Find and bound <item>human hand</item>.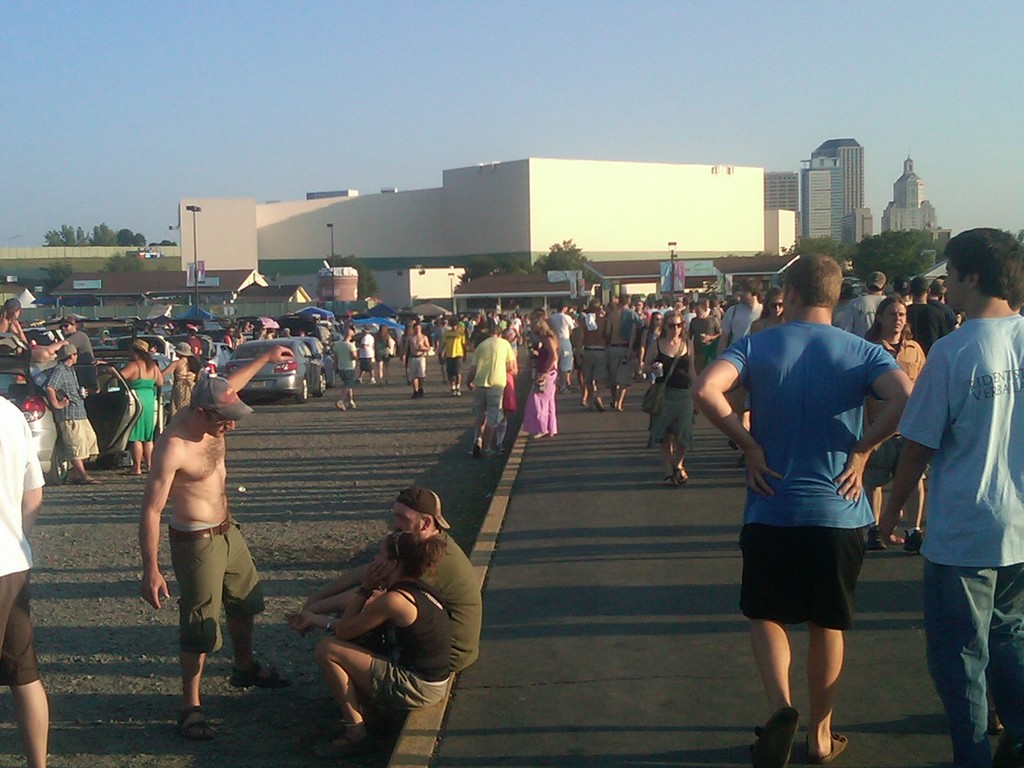
Bound: 136, 568, 173, 611.
